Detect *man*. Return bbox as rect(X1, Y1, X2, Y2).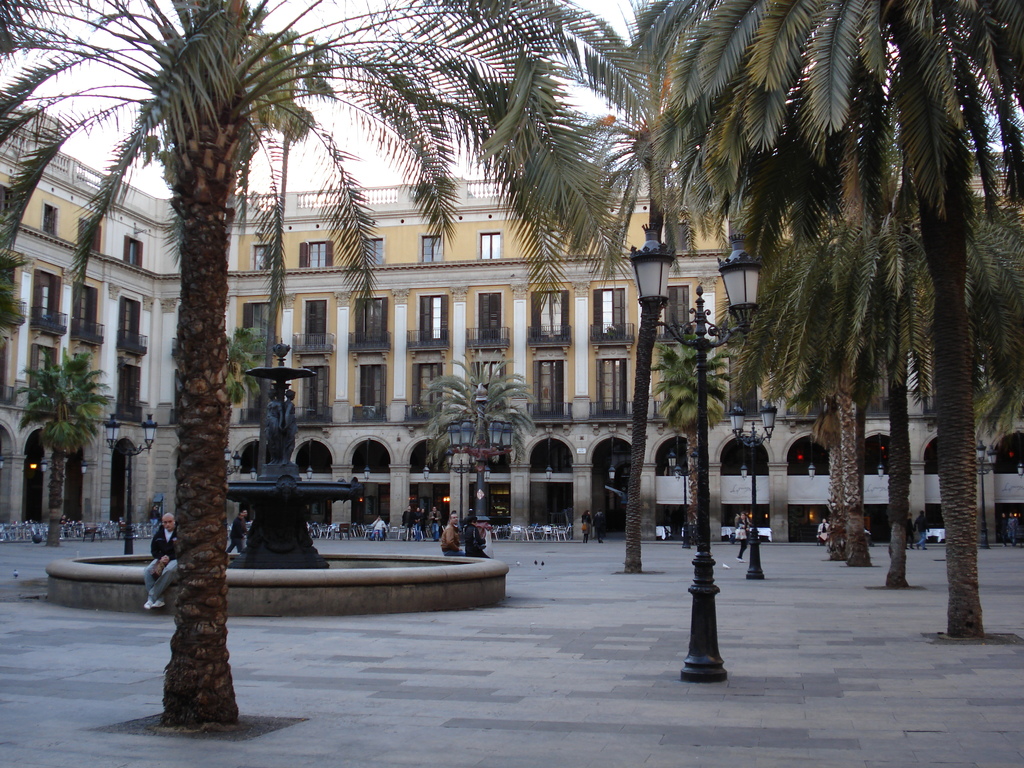
rect(136, 507, 184, 615).
